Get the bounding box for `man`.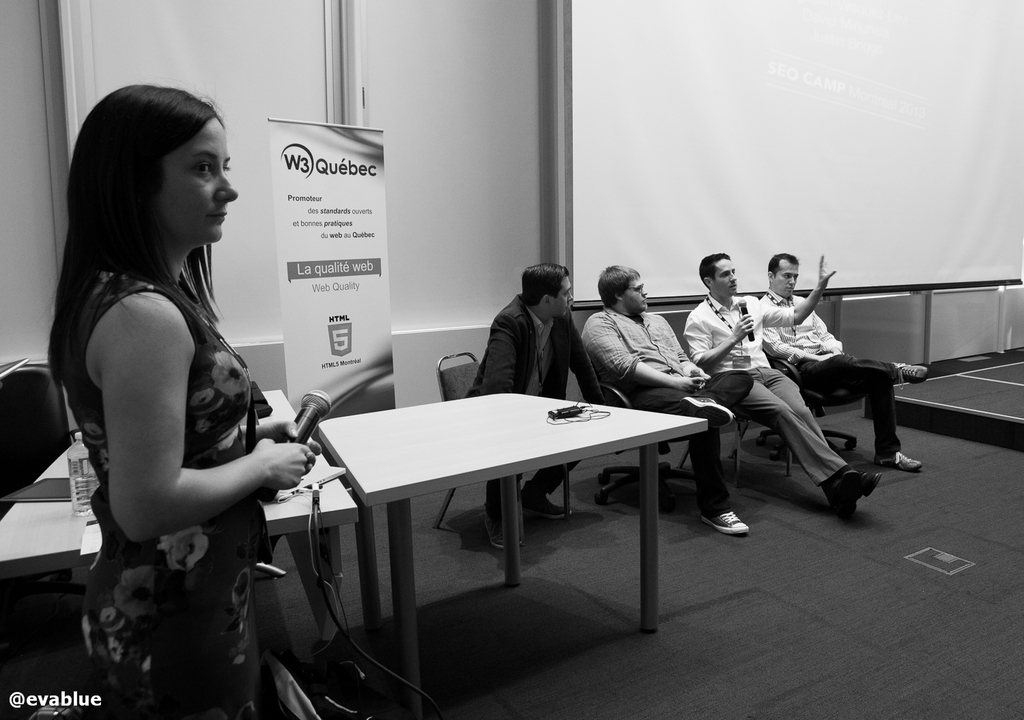
[465,262,606,549].
